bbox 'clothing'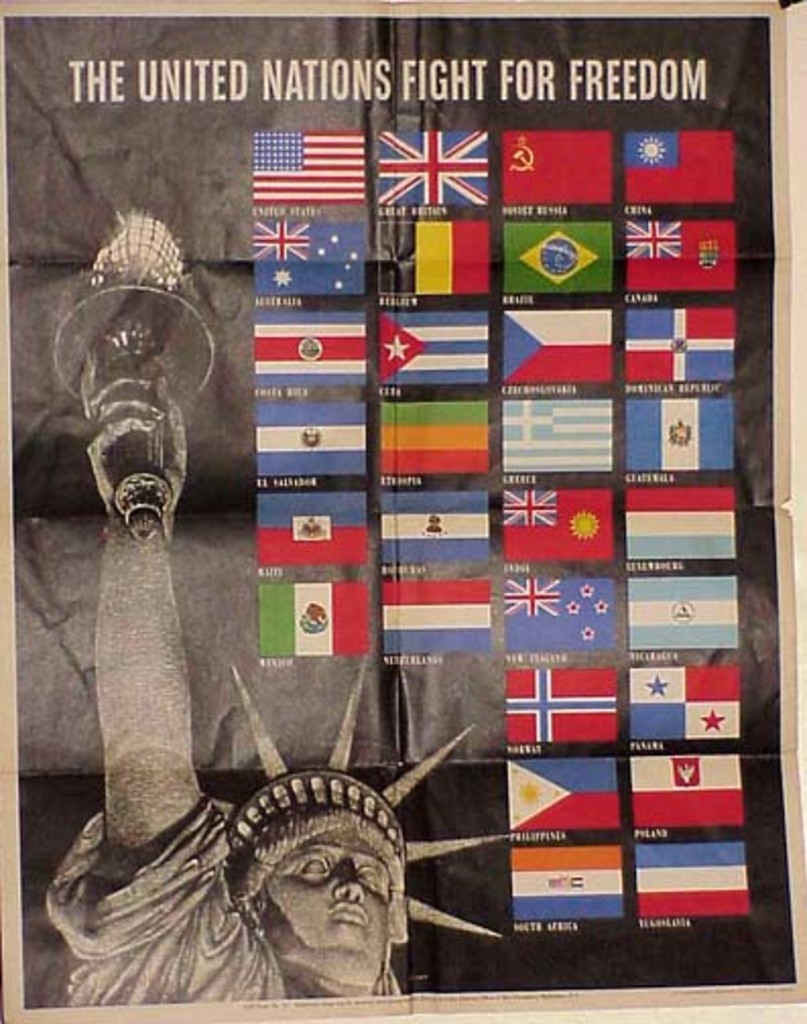
[47, 805, 293, 1006]
